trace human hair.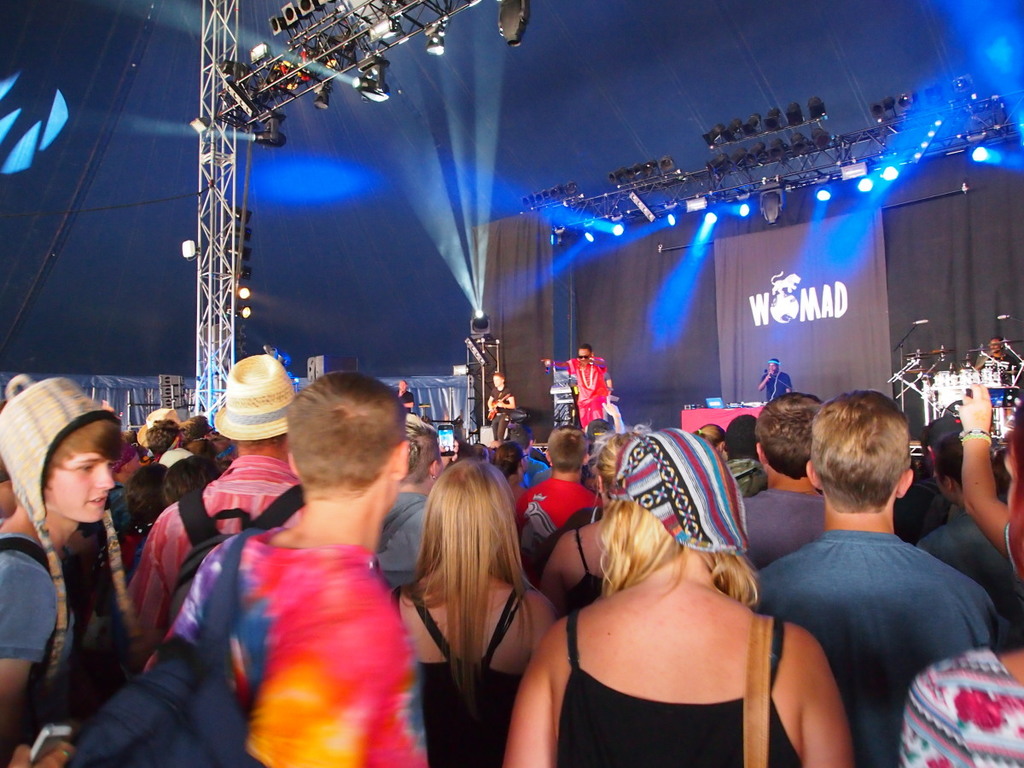
Traced to select_region(489, 368, 505, 381).
